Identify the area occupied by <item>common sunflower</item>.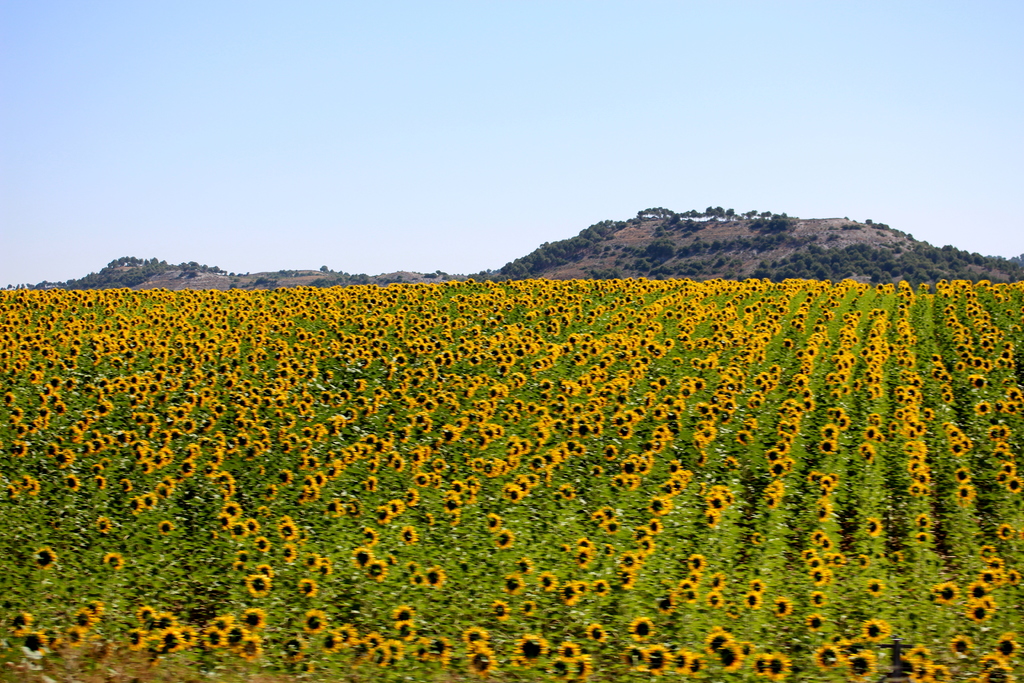
Area: (232,522,254,536).
